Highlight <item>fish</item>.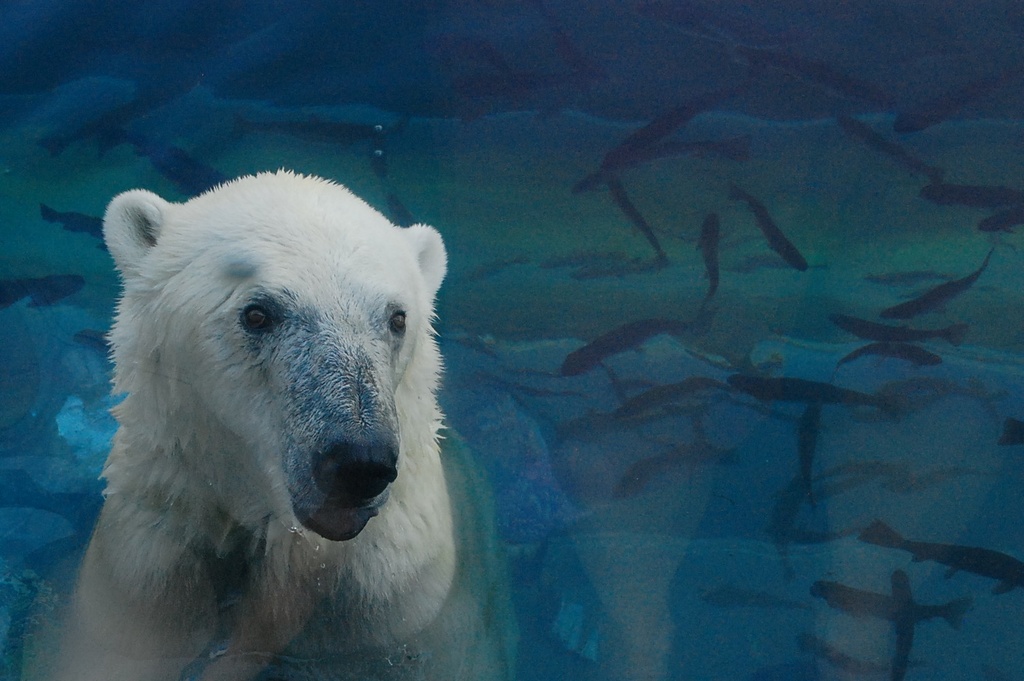
Highlighted region: [546, 0, 607, 78].
